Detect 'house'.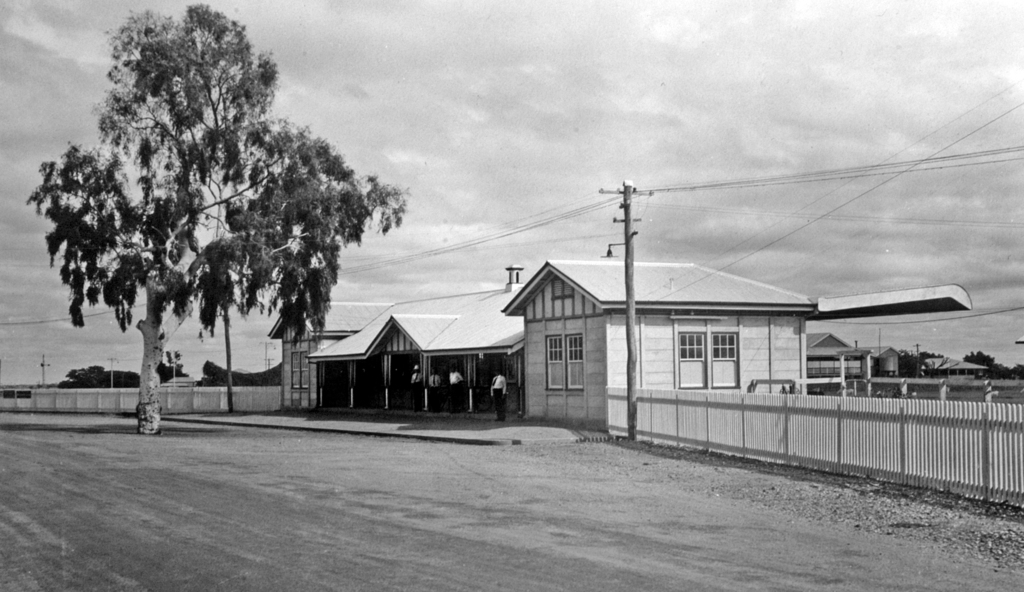
Detected at bbox=[457, 210, 945, 430].
